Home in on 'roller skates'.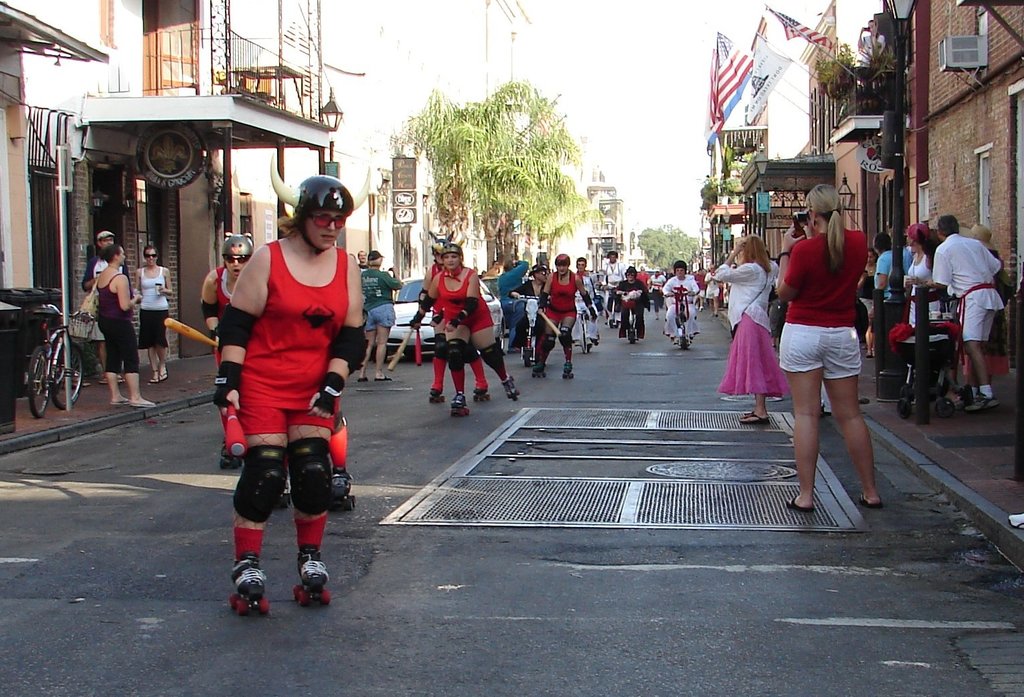
Homed in at detection(274, 478, 290, 508).
